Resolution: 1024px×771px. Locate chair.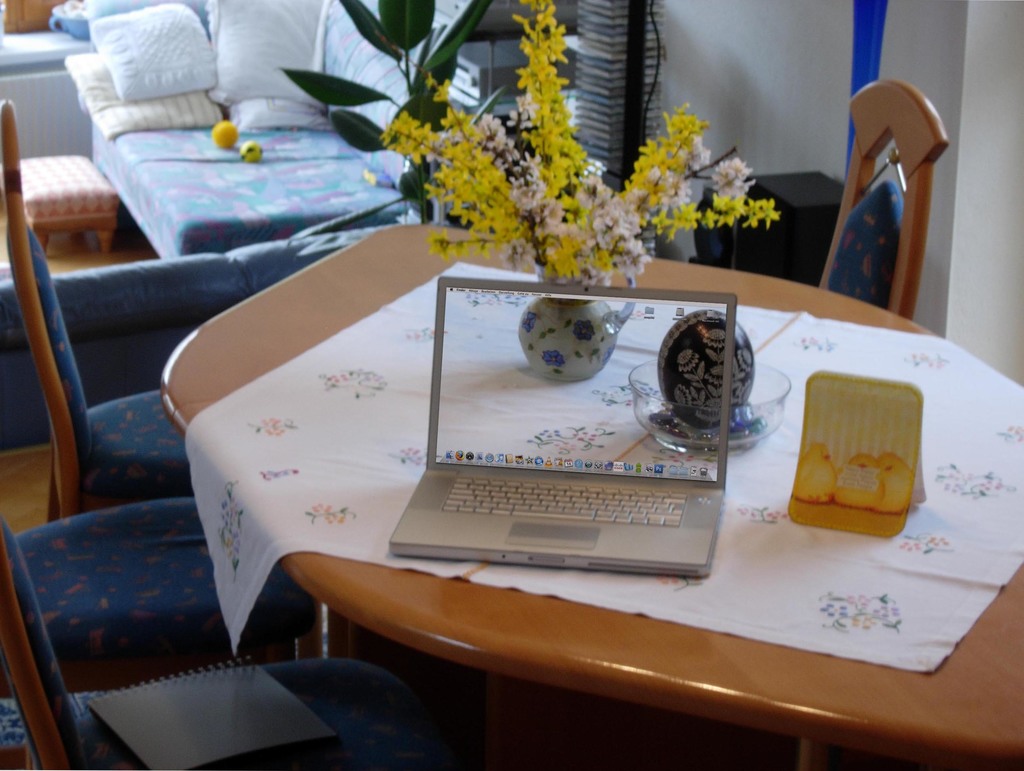
bbox=[815, 76, 950, 322].
